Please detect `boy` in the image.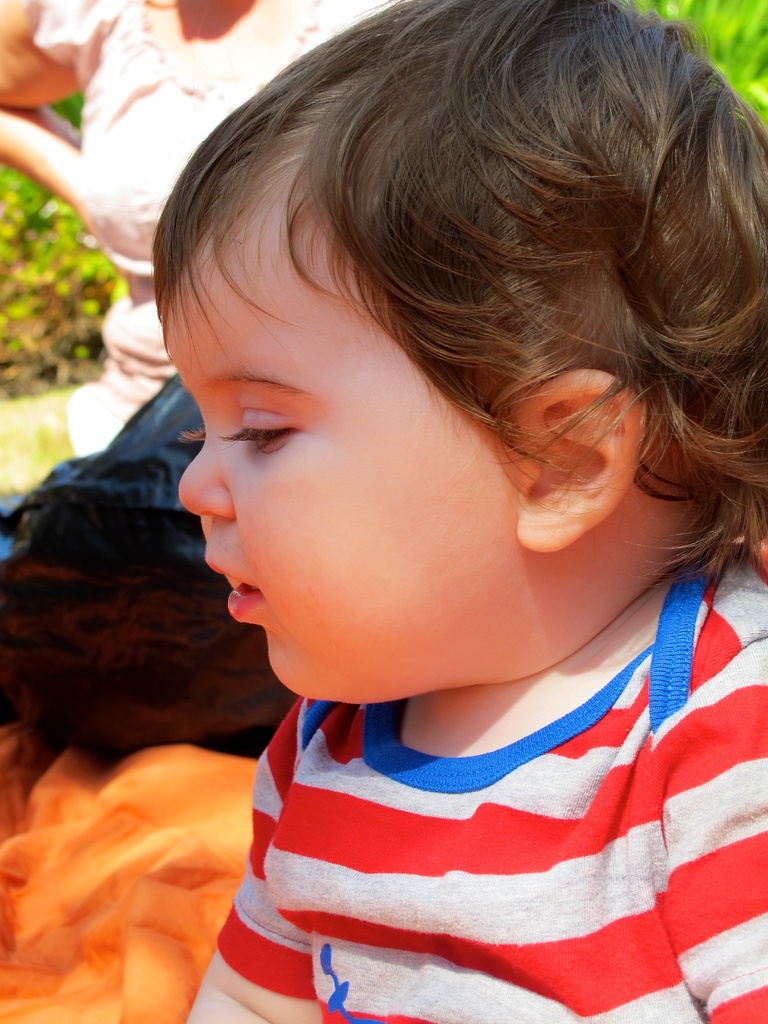
crop(147, 0, 767, 1022).
